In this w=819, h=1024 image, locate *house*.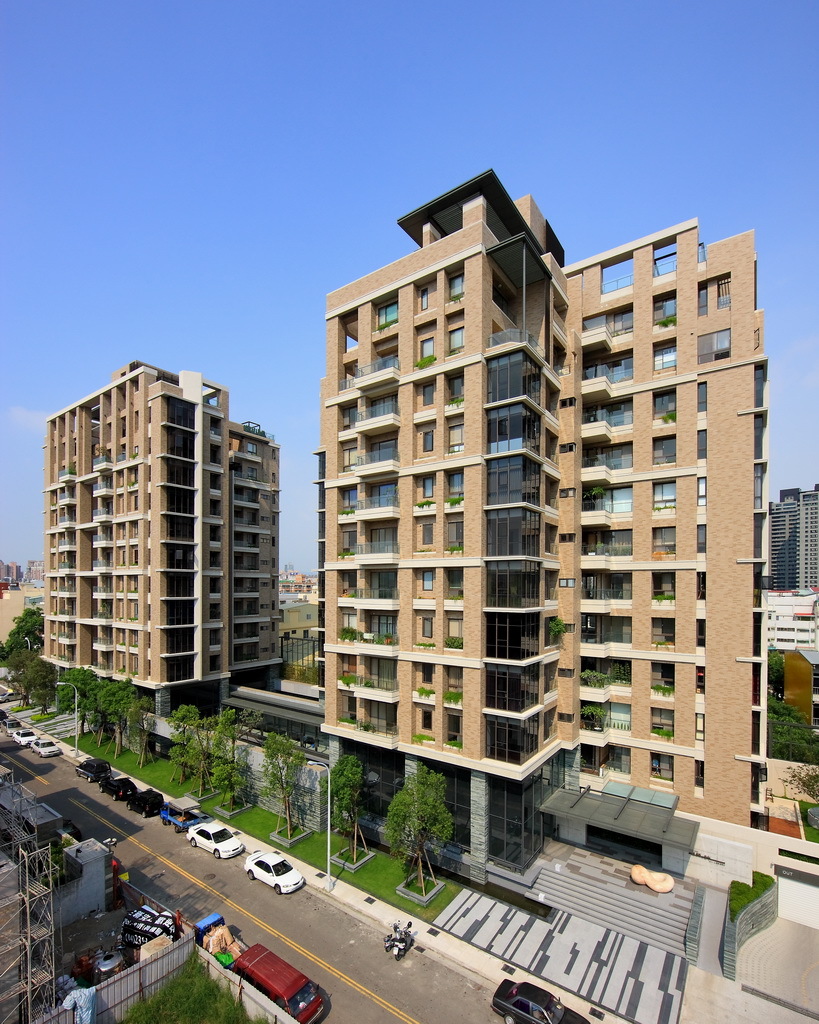
Bounding box: bbox(310, 160, 759, 876).
